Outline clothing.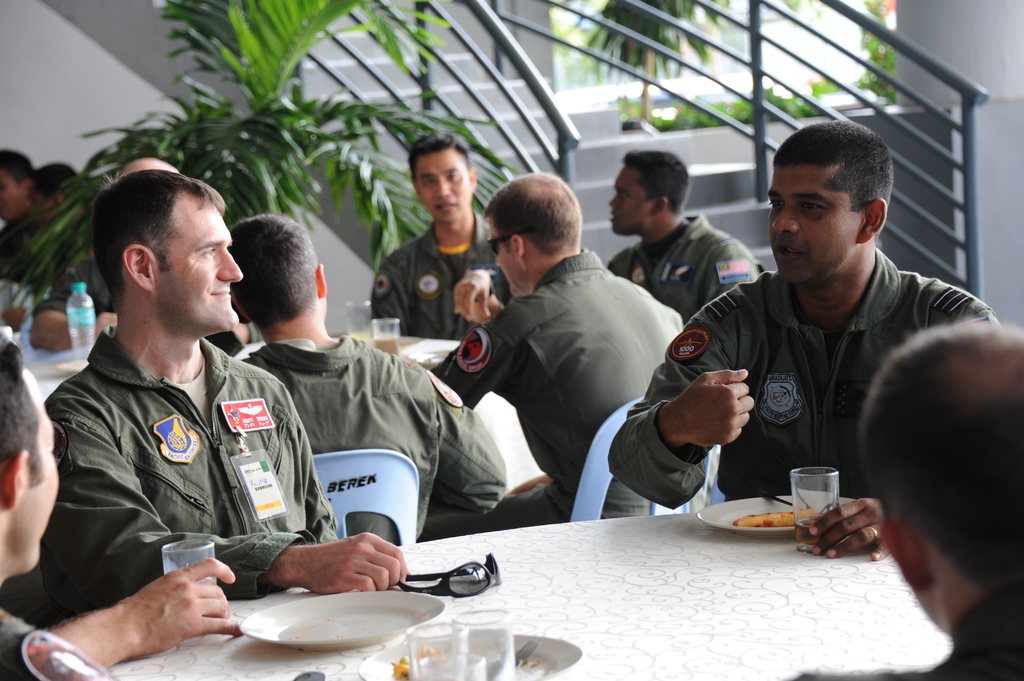
Outline: box=[56, 322, 365, 597].
